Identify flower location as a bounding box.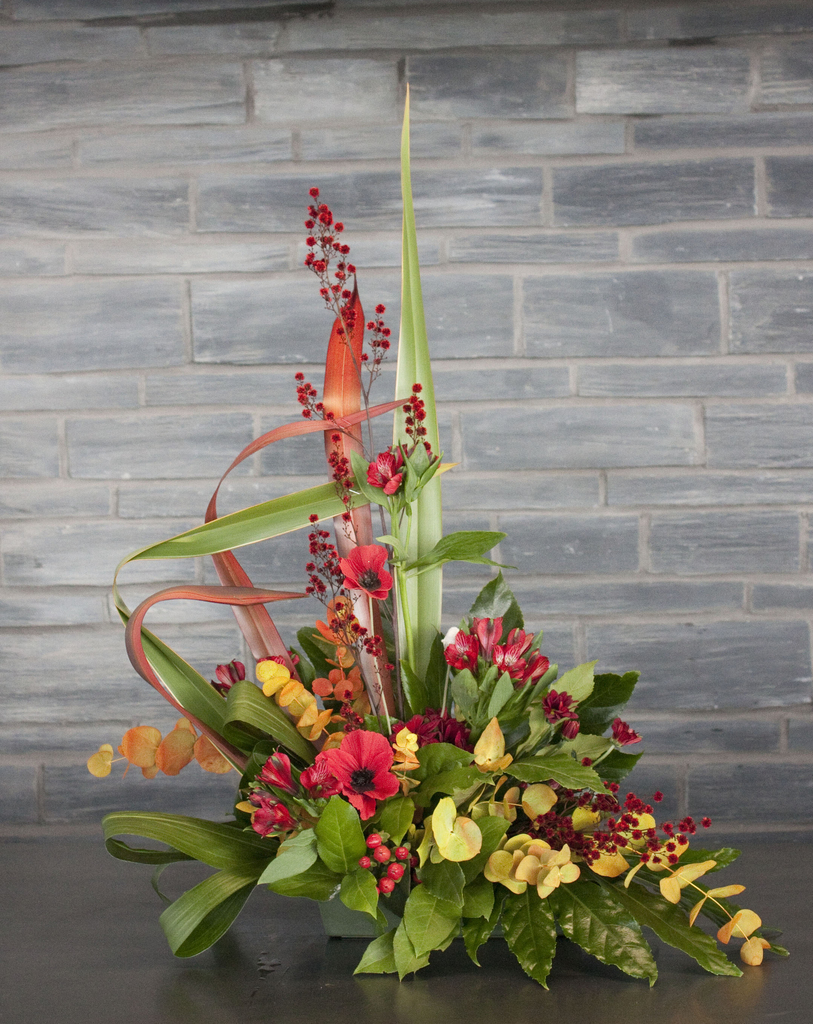
l=334, t=540, r=397, b=606.
